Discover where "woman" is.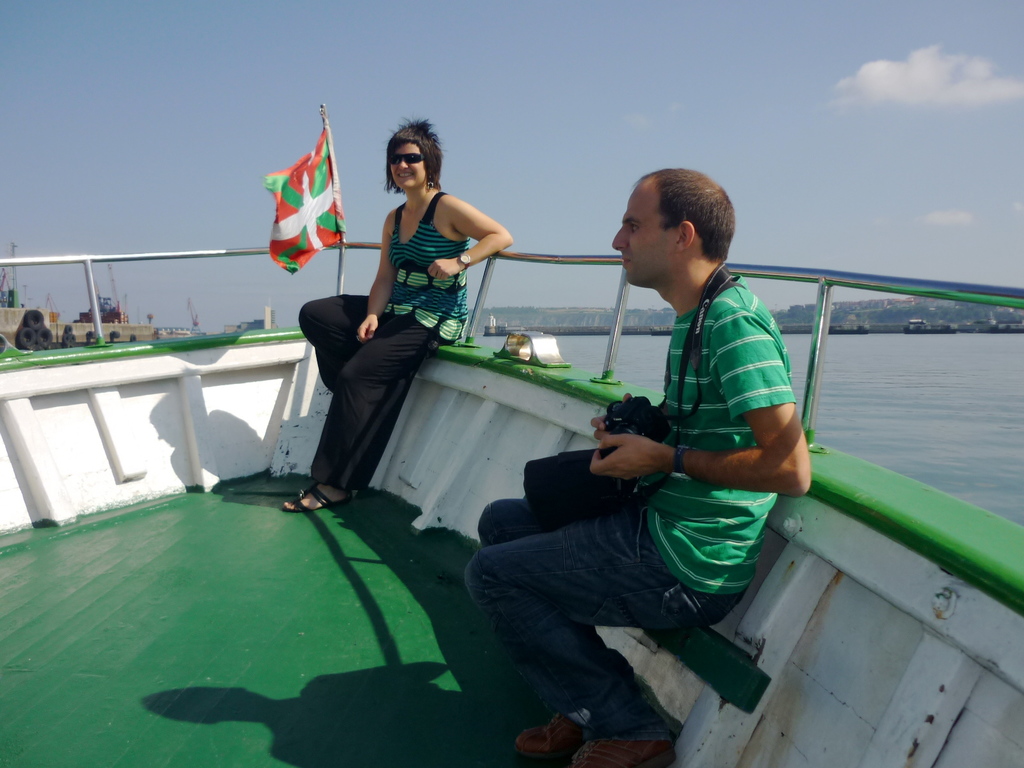
Discovered at [319, 129, 499, 500].
